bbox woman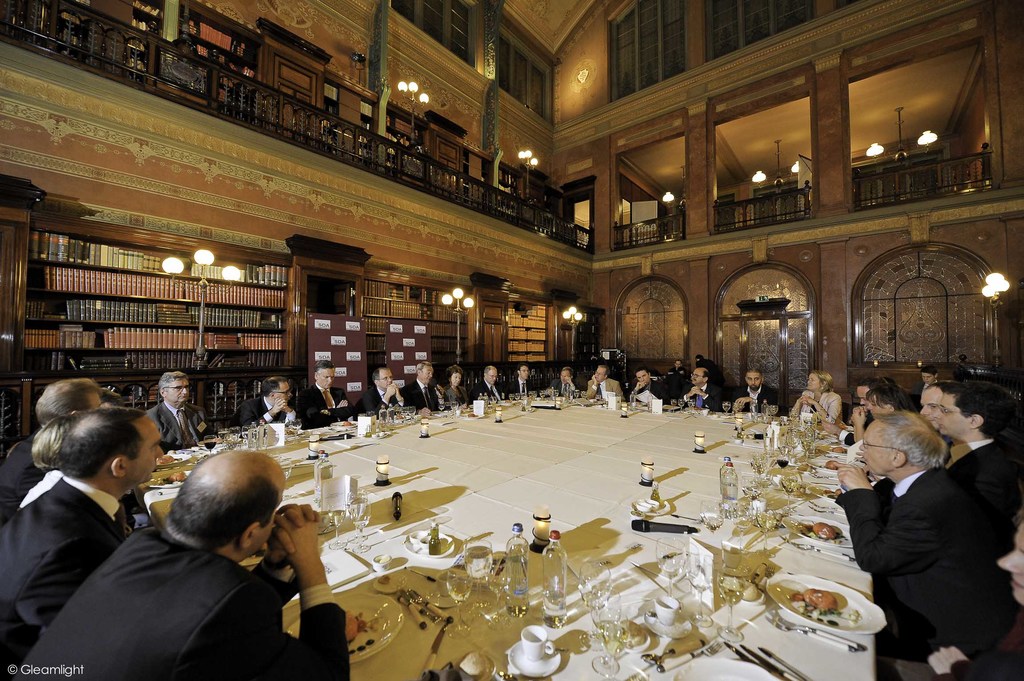
locate(442, 364, 468, 406)
